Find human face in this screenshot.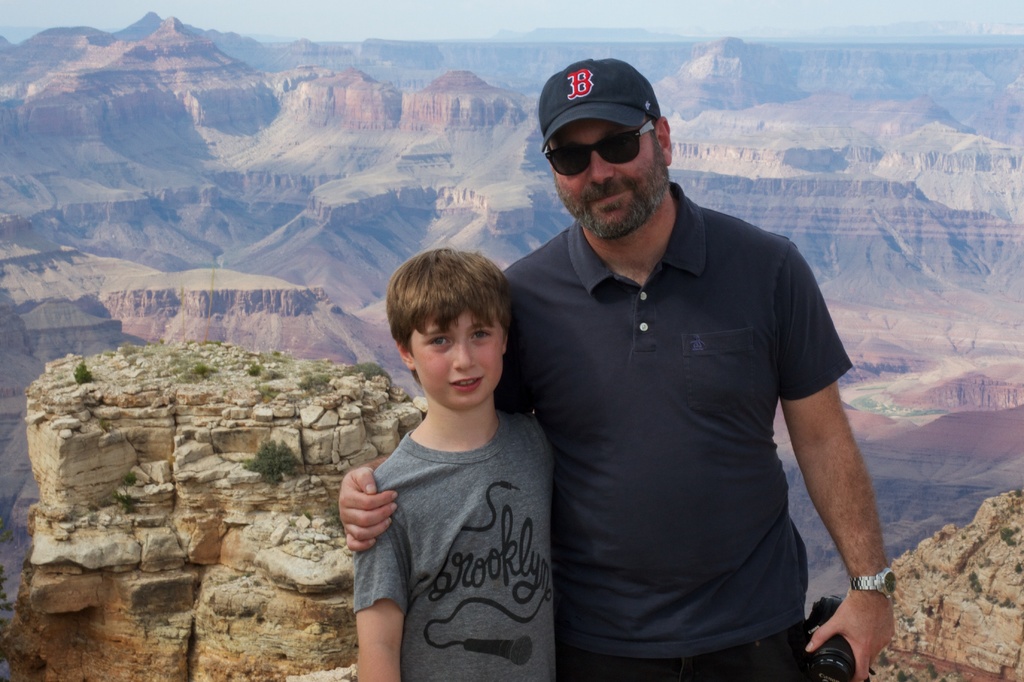
The bounding box for human face is (x1=549, y1=109, x2=671, y2=239).
